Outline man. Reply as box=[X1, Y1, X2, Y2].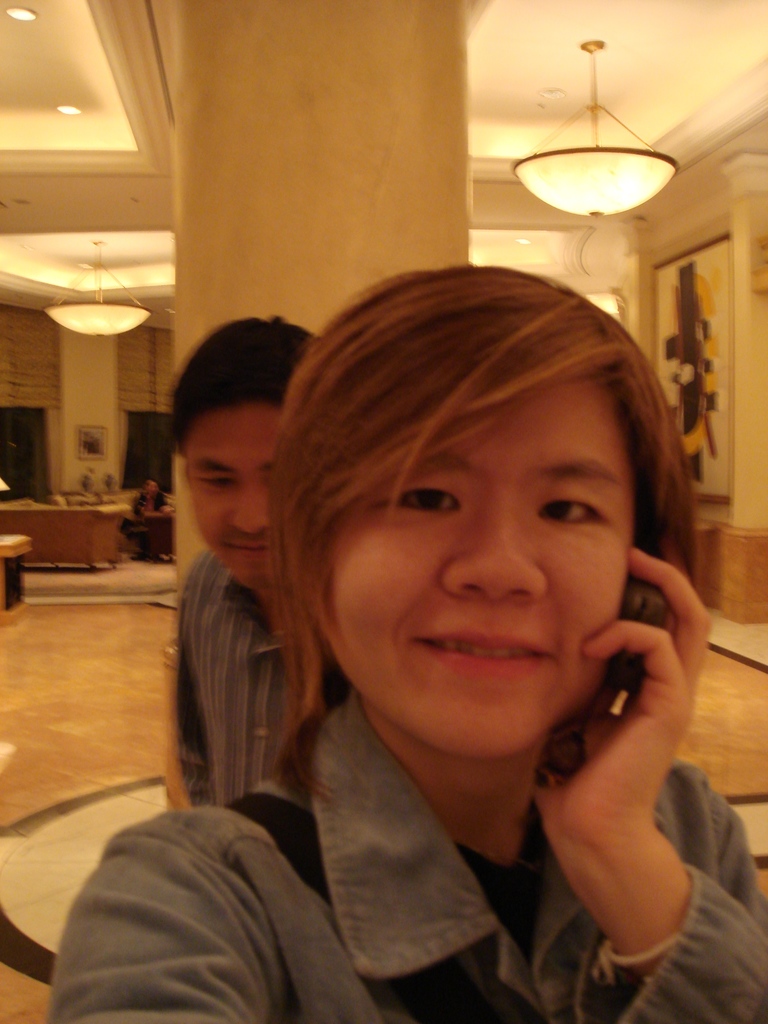
box=[169, 312, 321, 808].
